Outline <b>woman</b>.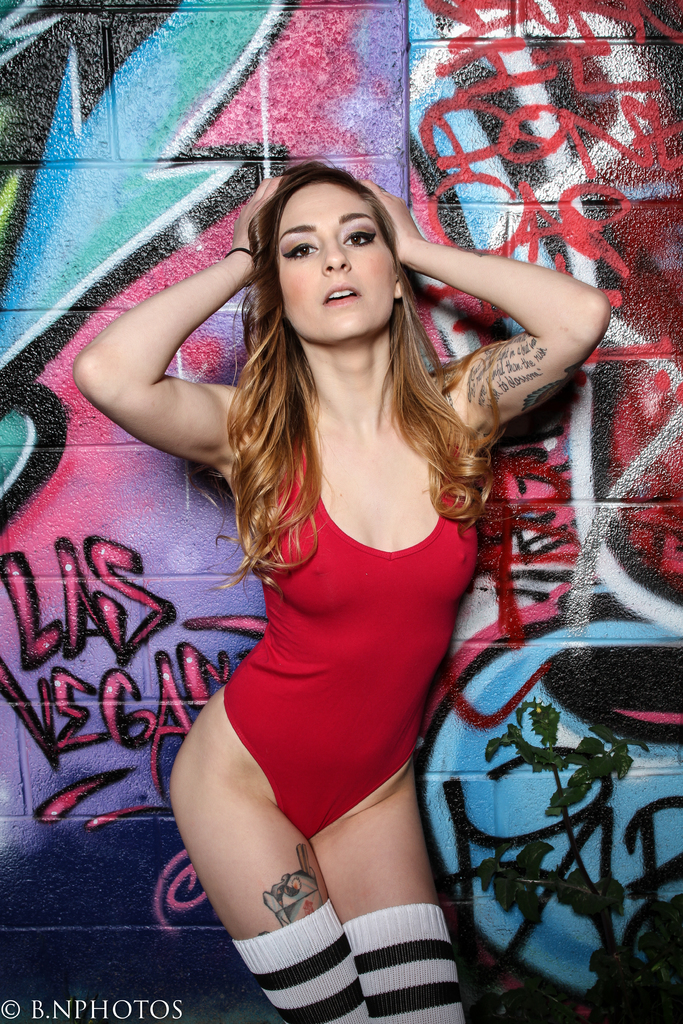
Outline: <region>85, 138, 610, 908</region>.
